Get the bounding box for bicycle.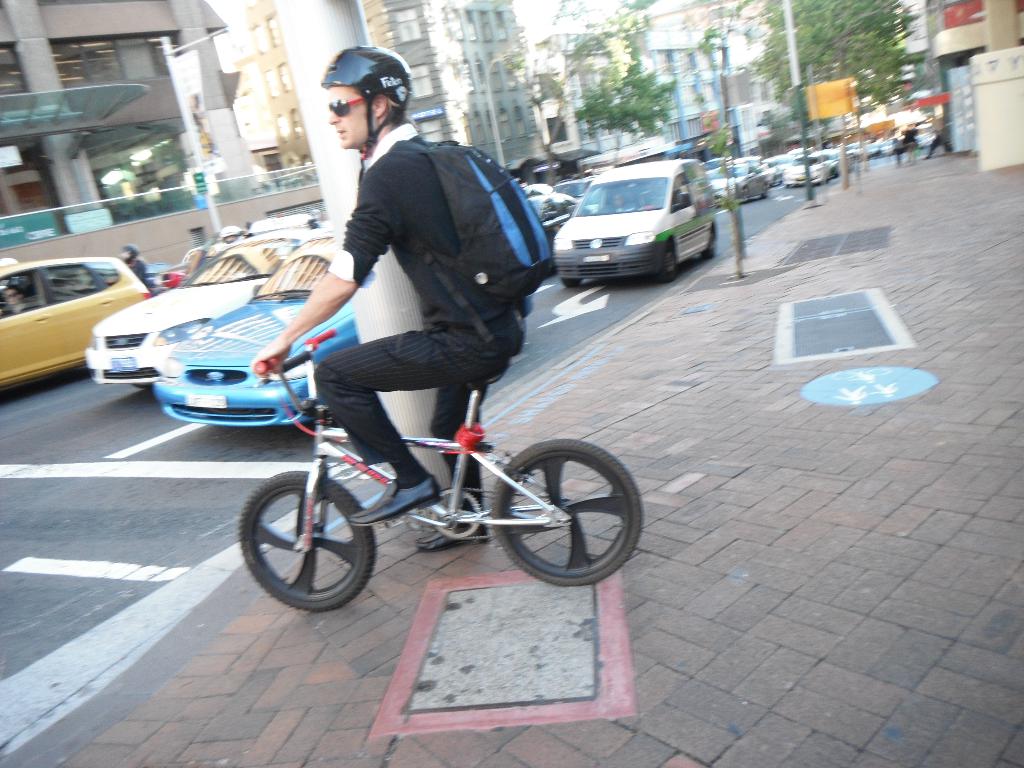
[212,322,640,617].
